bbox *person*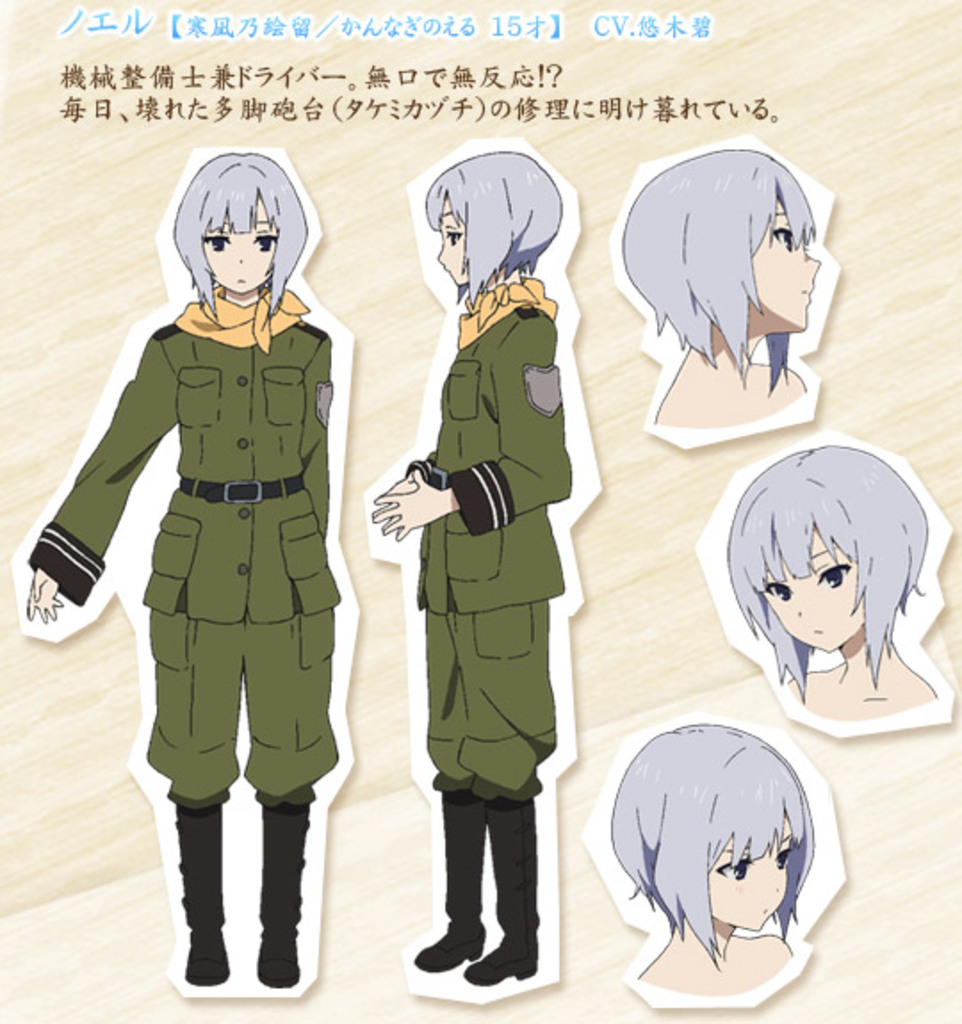
locate(616, 150, 816, 429)
